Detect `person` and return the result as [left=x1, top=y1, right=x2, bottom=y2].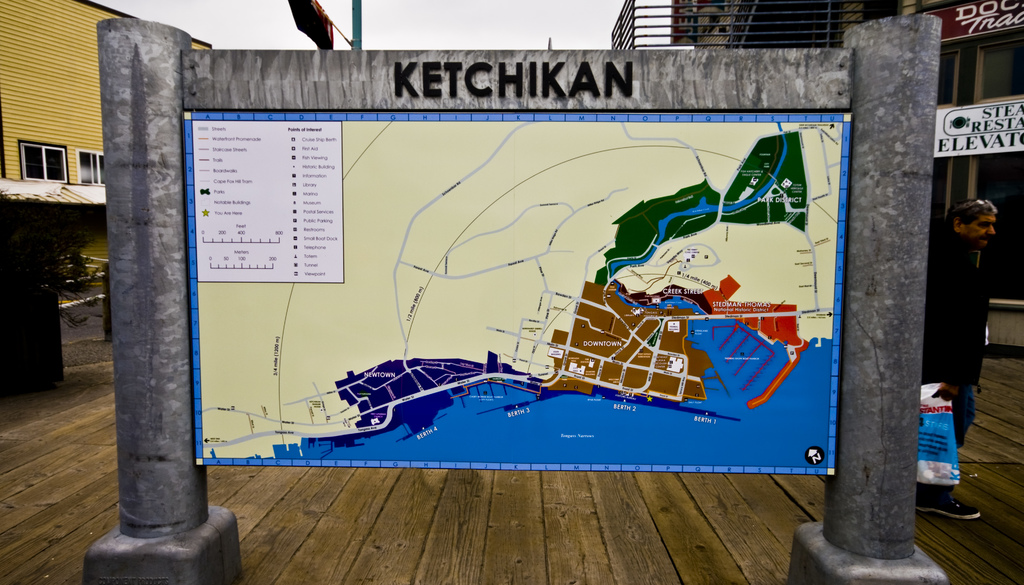
[left=929, top=196, right=1012, bottom=526].
